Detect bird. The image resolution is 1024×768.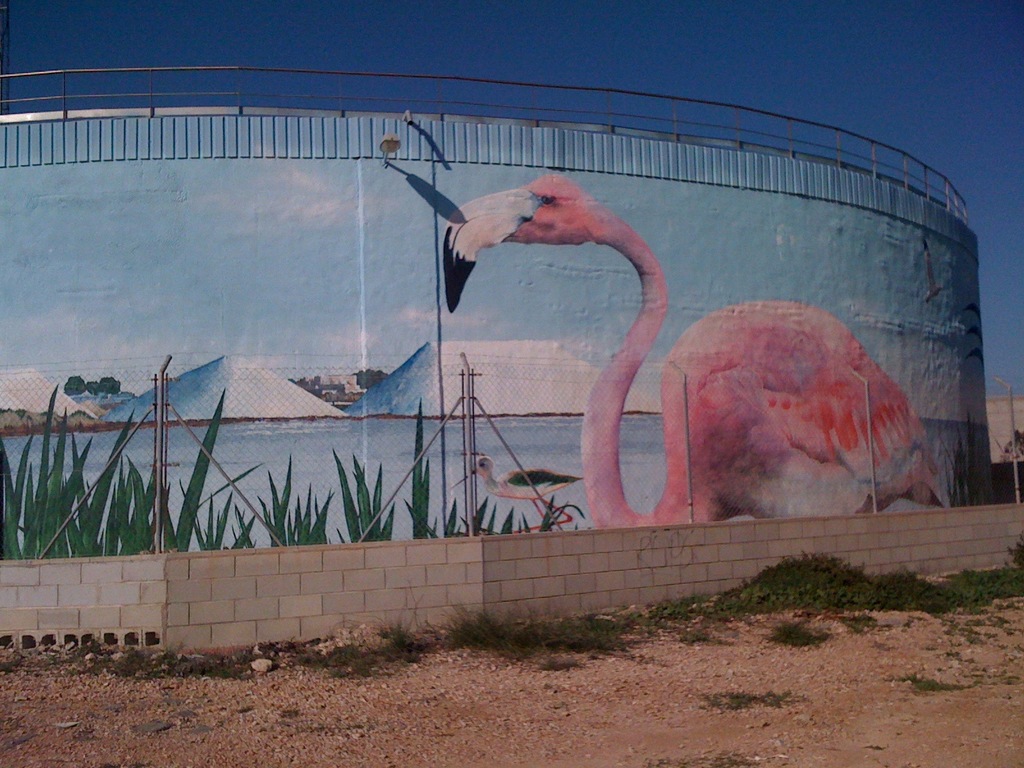
{"x1": 451, "y1": 455, "x2": 588, "y2": 532}.
